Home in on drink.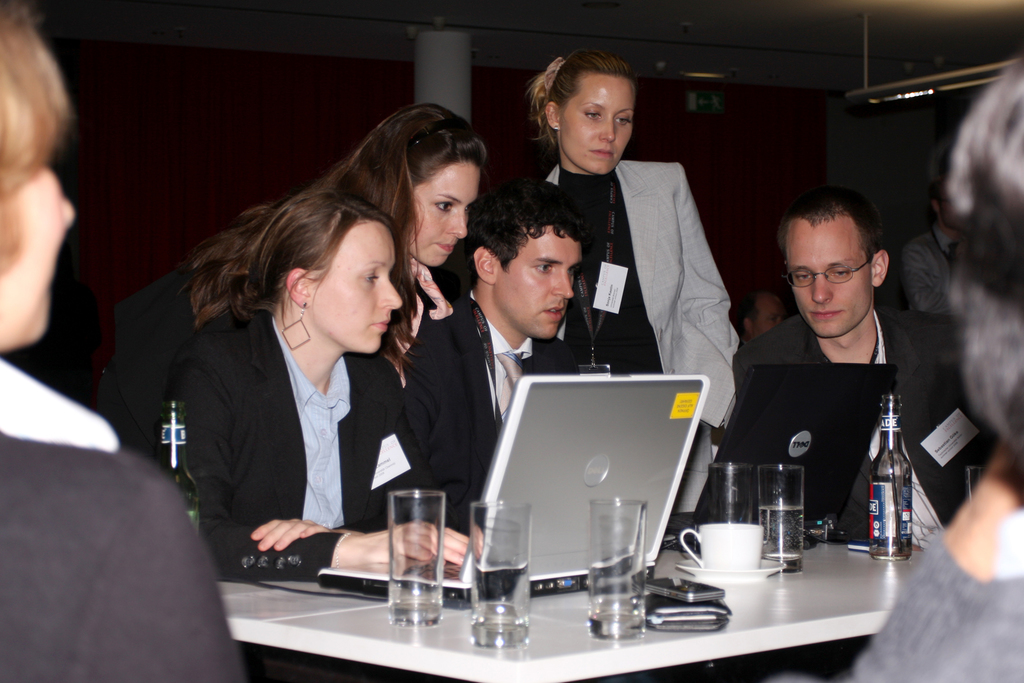
Homed in at (x1=376, y1=506, x2=456, y2=618).
